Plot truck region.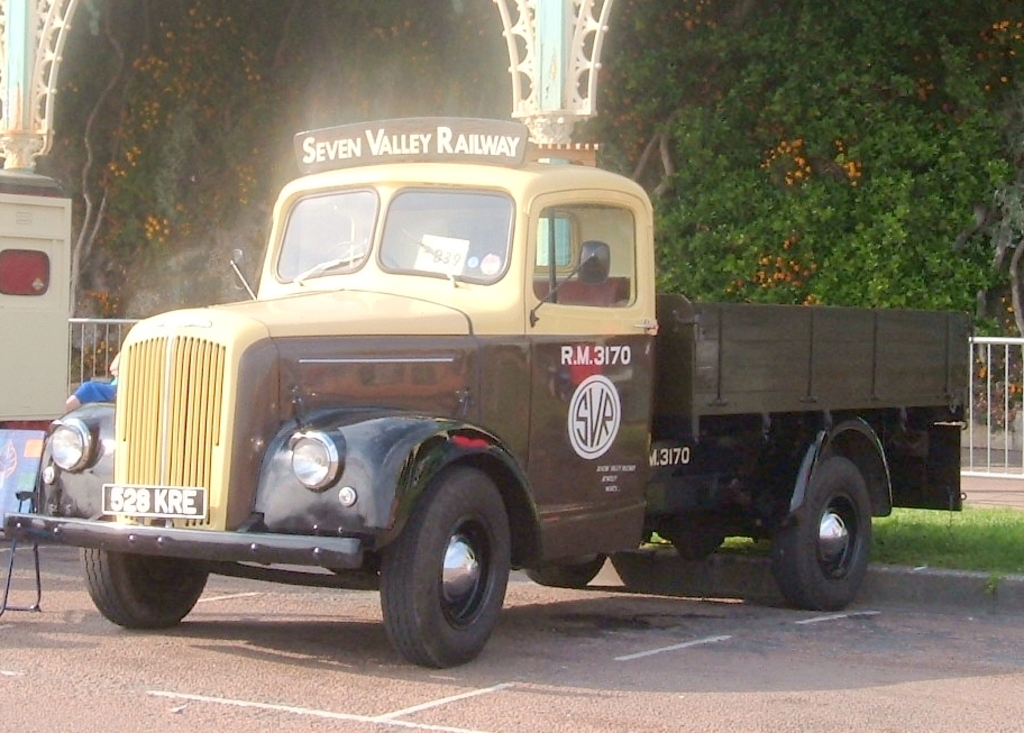
Plotted at [left=29, top=131, right=962, bottom=660].
